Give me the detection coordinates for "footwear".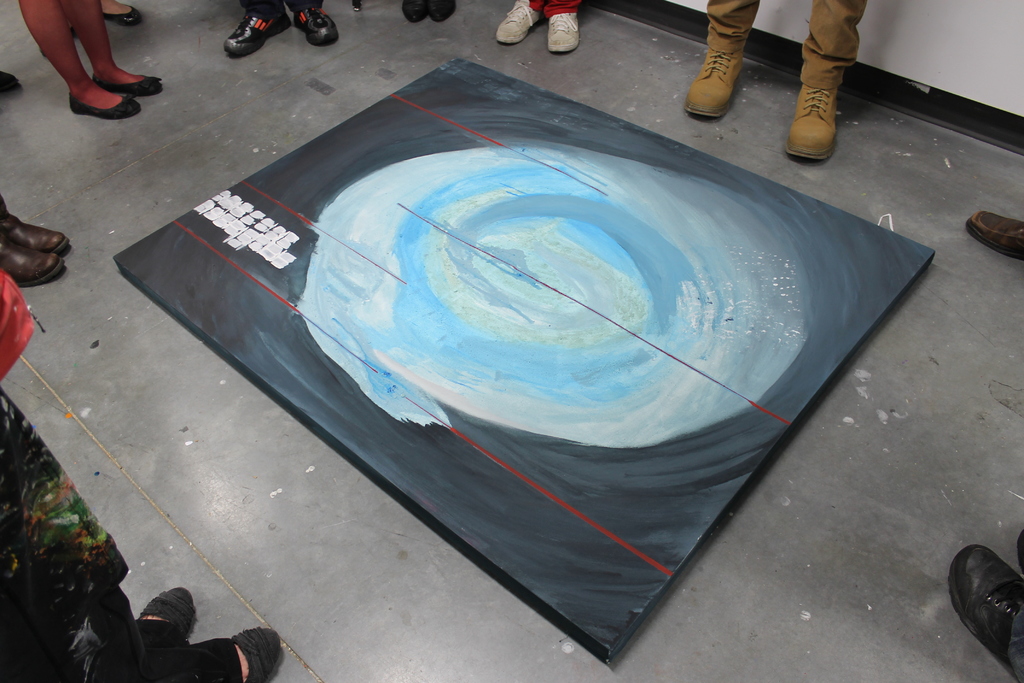
<region>221, 12, 296, 58</region>.
